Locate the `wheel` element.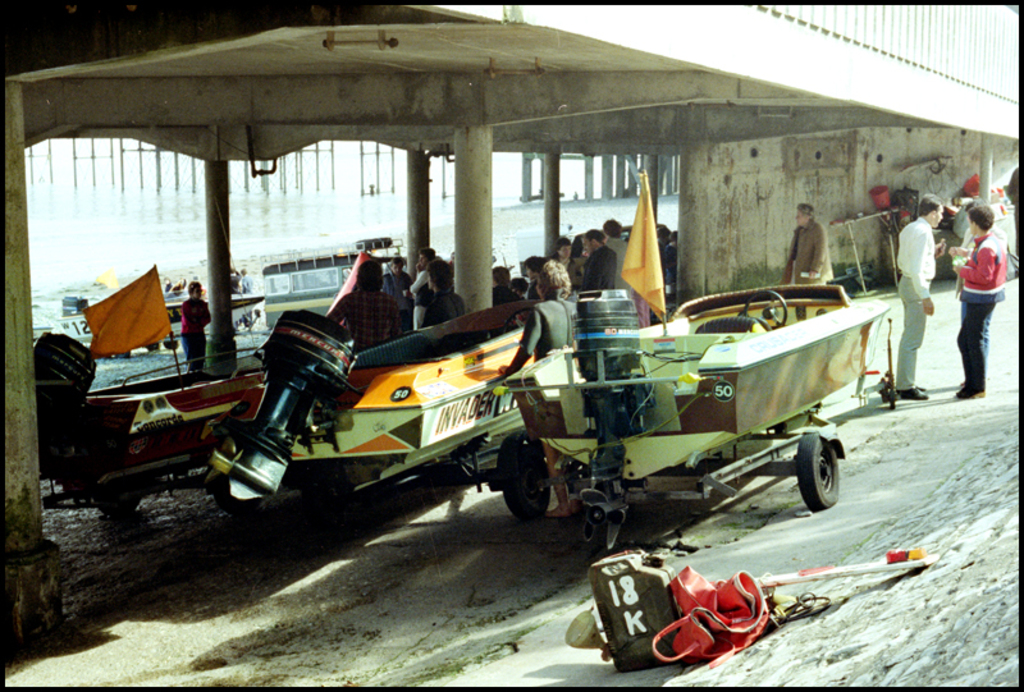
Element bbox: (166,339,188,349).
